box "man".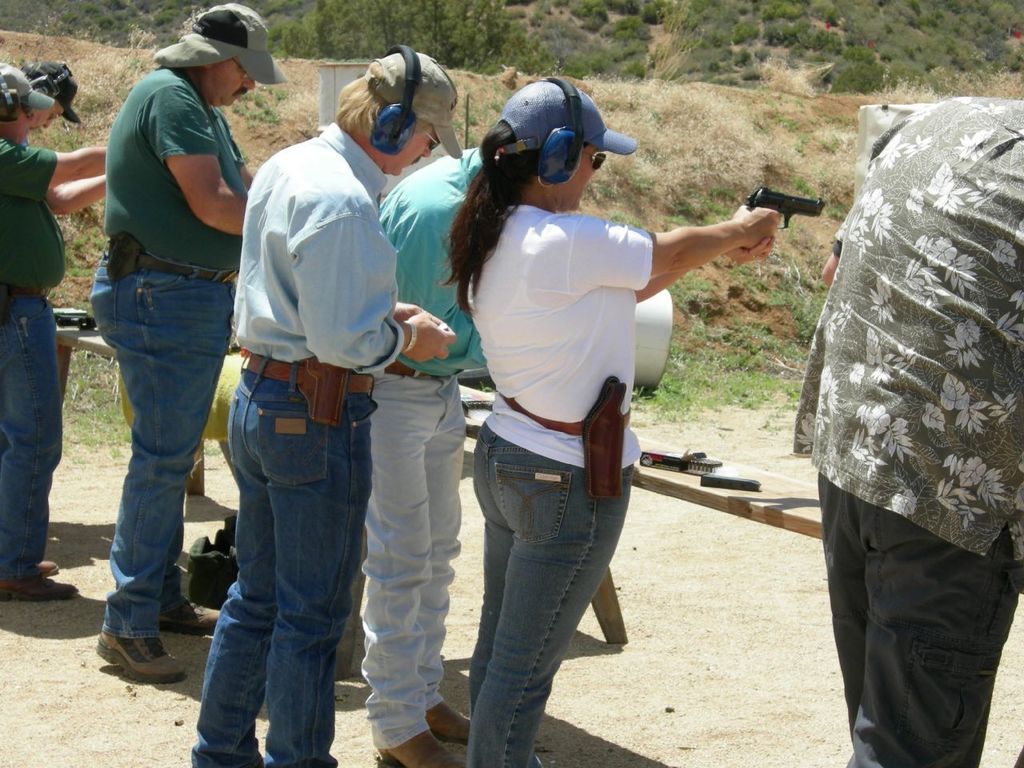
detection(189, 53, 455, 767).
